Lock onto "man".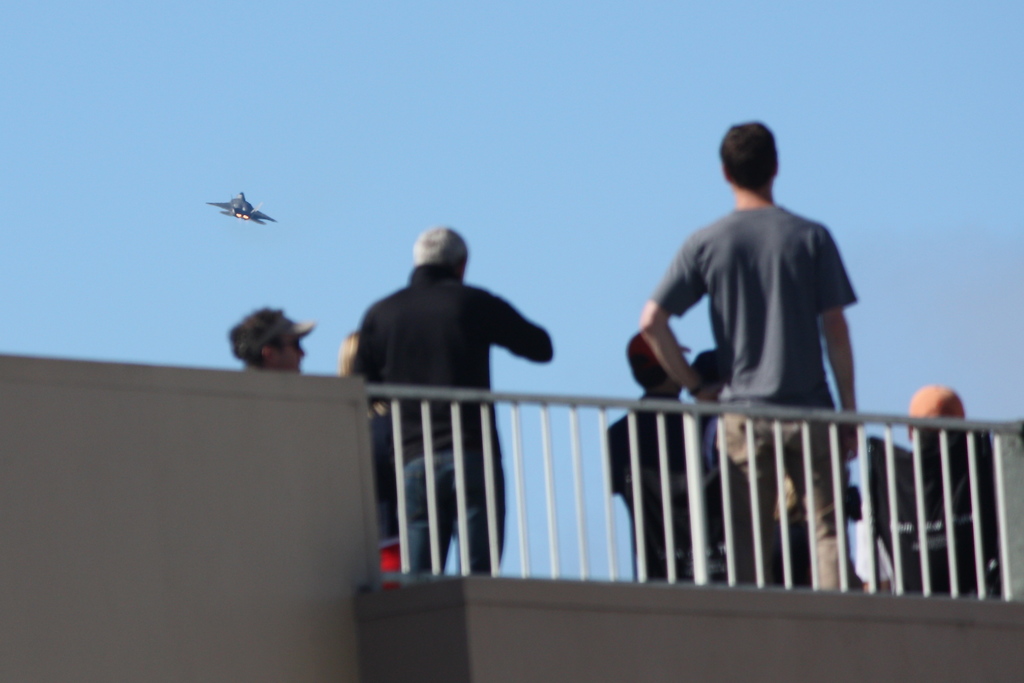
Locked: bbox=(365, 227, 545, 584).
